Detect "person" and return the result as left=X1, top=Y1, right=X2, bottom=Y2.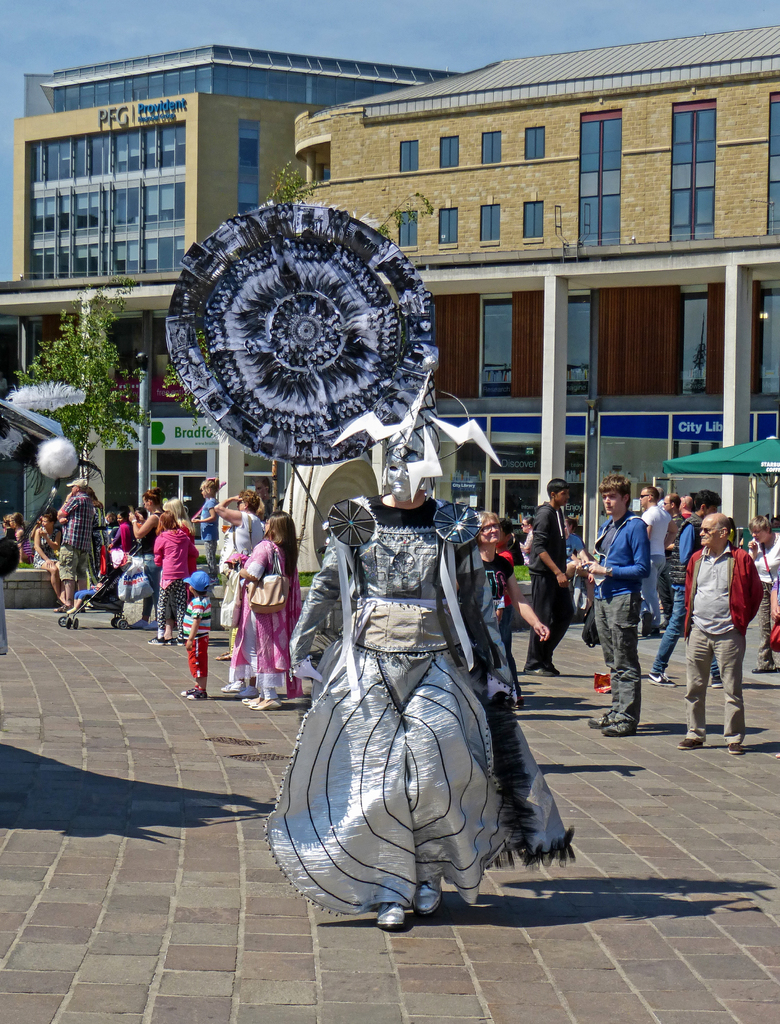
left=472, top=509, right=515, bottom=645.
